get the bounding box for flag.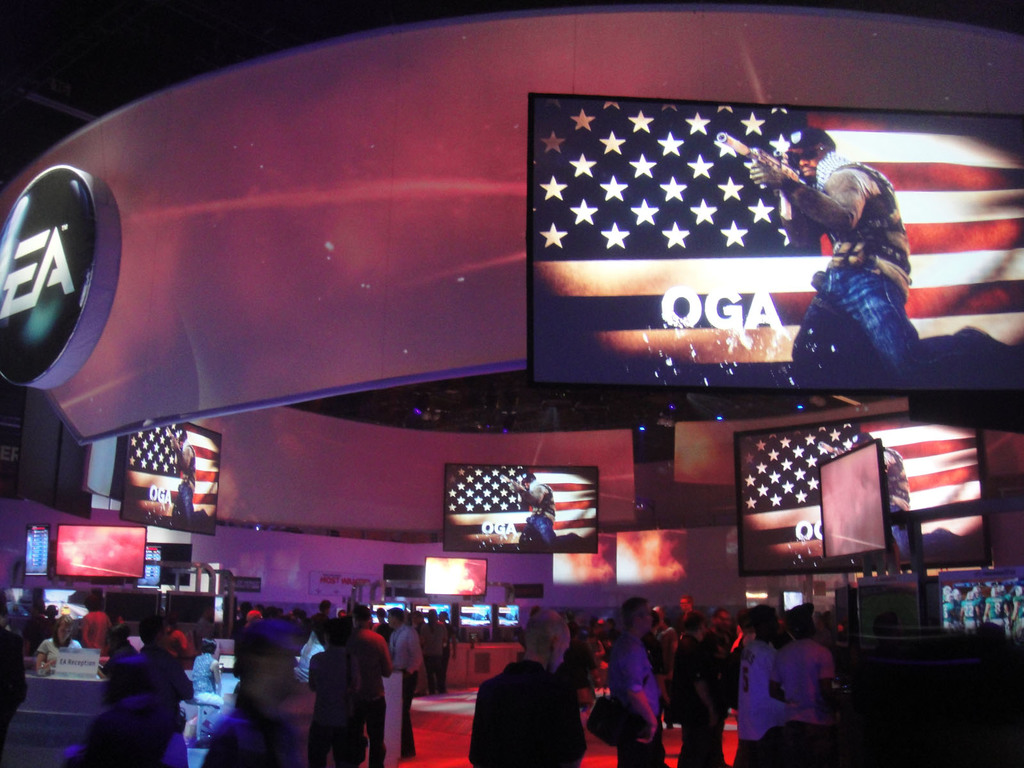
116,417,221,512.
